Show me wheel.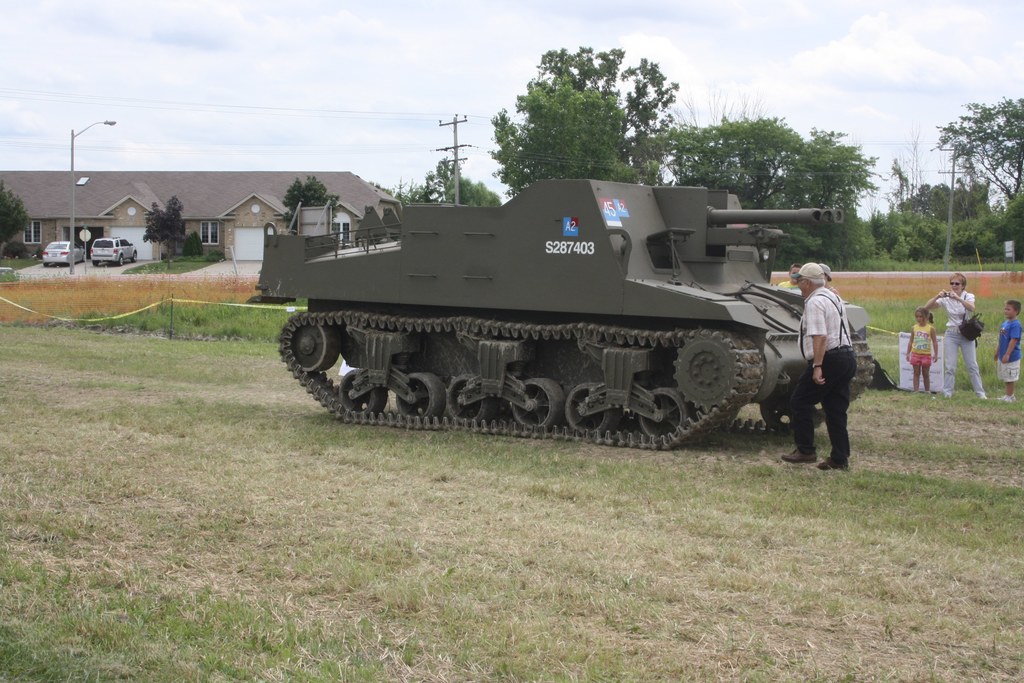
wheel is here: BBox(675, 336, 735, 413).
